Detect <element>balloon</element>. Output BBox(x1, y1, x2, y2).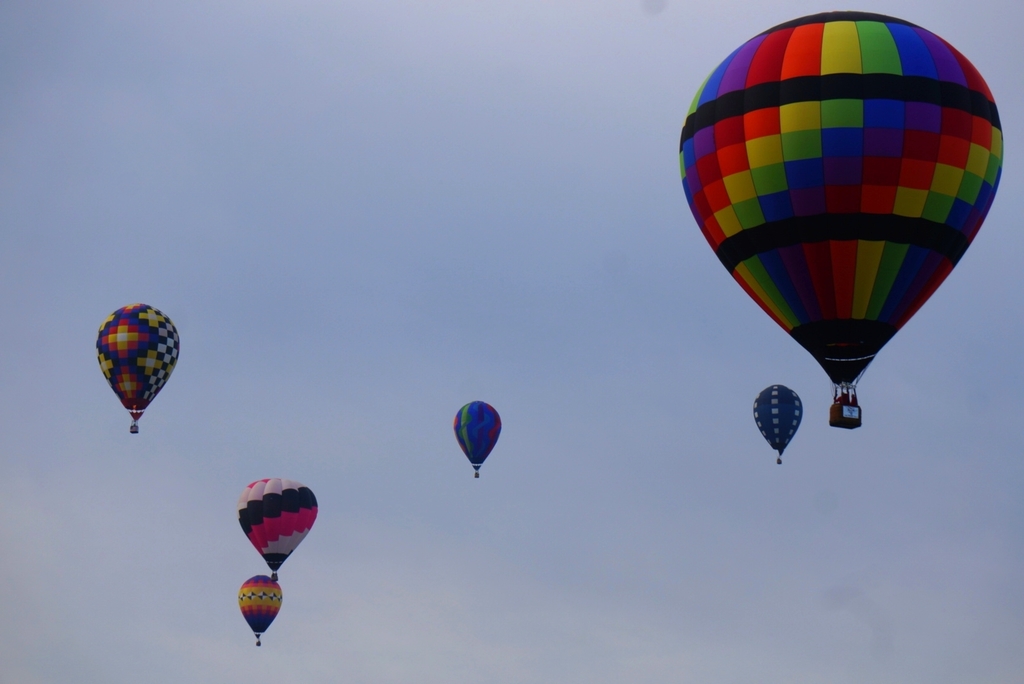
BBox(679, 12, 1007, 383).
